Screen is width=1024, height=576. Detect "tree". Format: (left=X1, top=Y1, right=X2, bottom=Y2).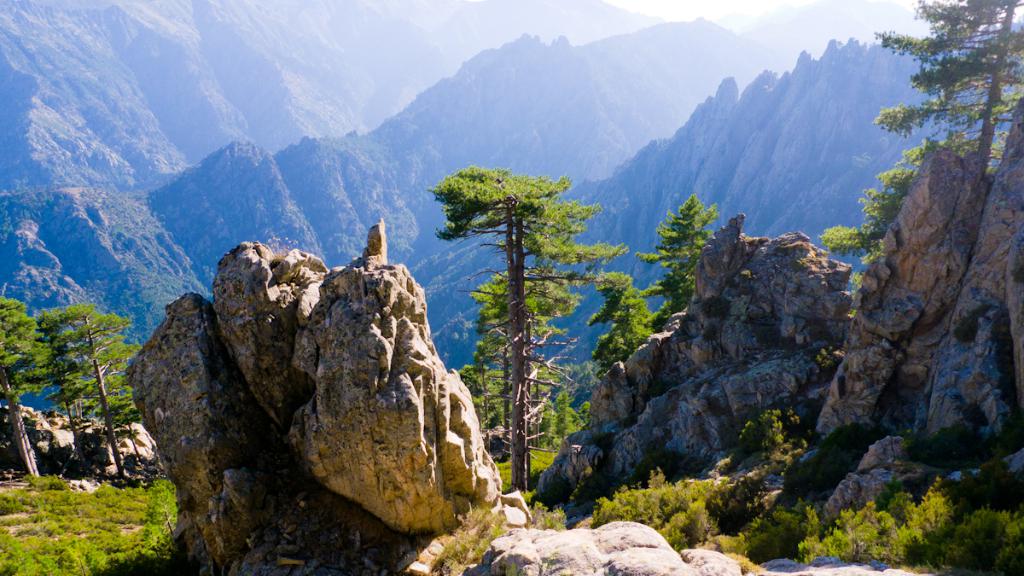
(left=587, top=262, right=657, bottom=379).
